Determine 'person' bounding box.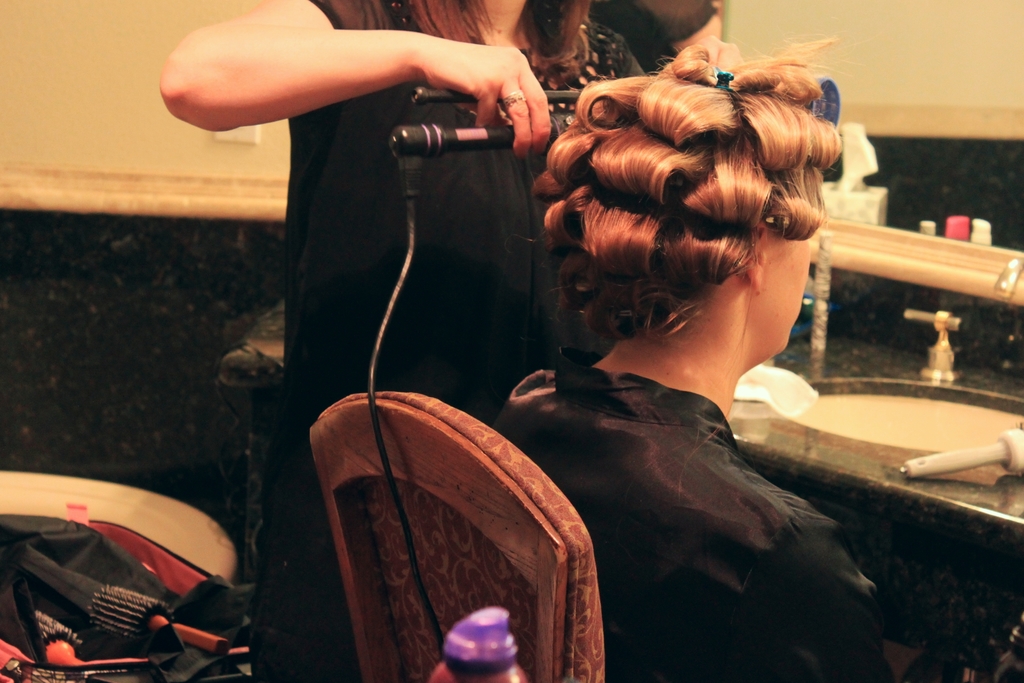
Determined: (left=486, top=29, right=982, bottom=682).
